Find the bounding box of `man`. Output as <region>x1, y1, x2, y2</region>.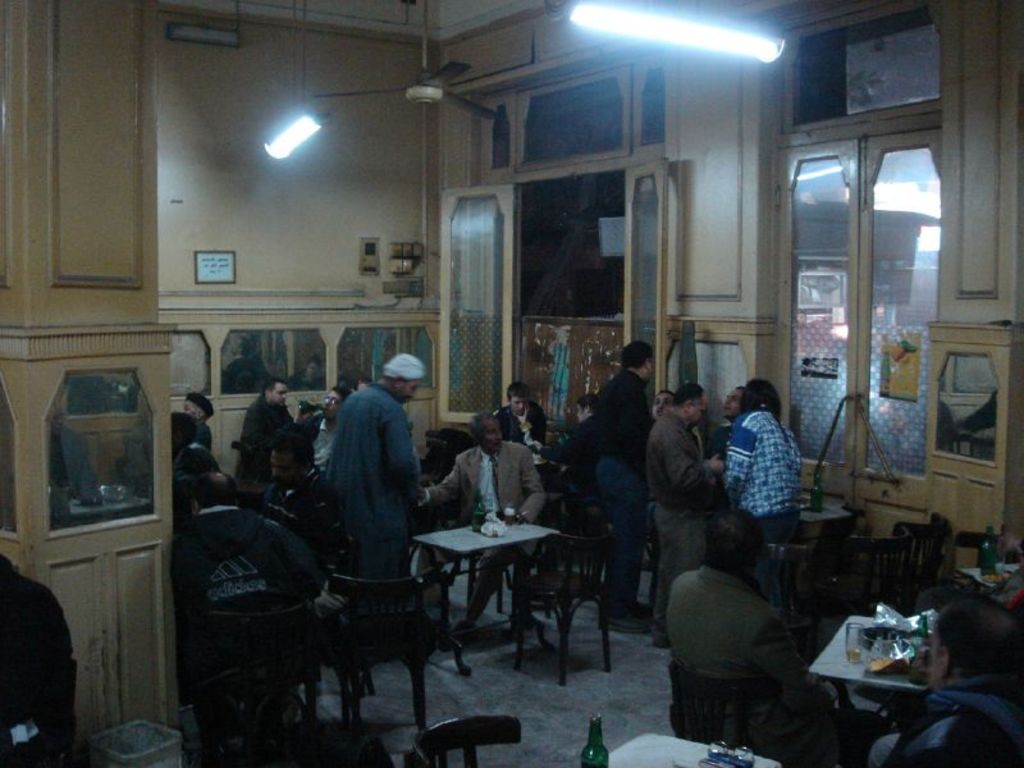
<region>891, 595, 1023, 767</region>.
